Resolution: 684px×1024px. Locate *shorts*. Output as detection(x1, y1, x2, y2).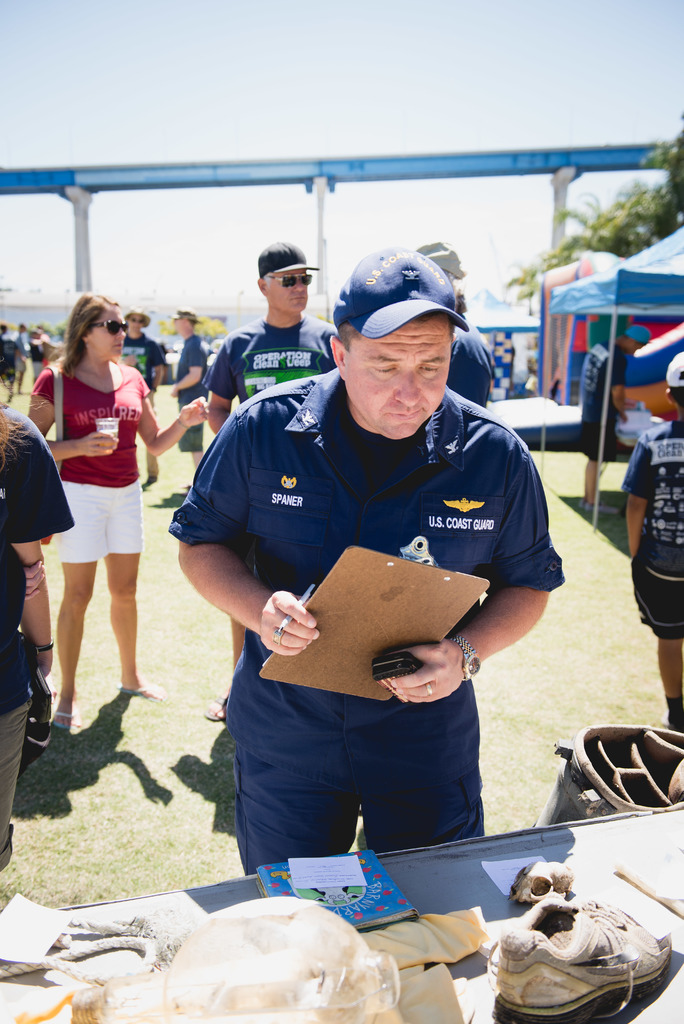
detection(172, 404, 200, 455).
